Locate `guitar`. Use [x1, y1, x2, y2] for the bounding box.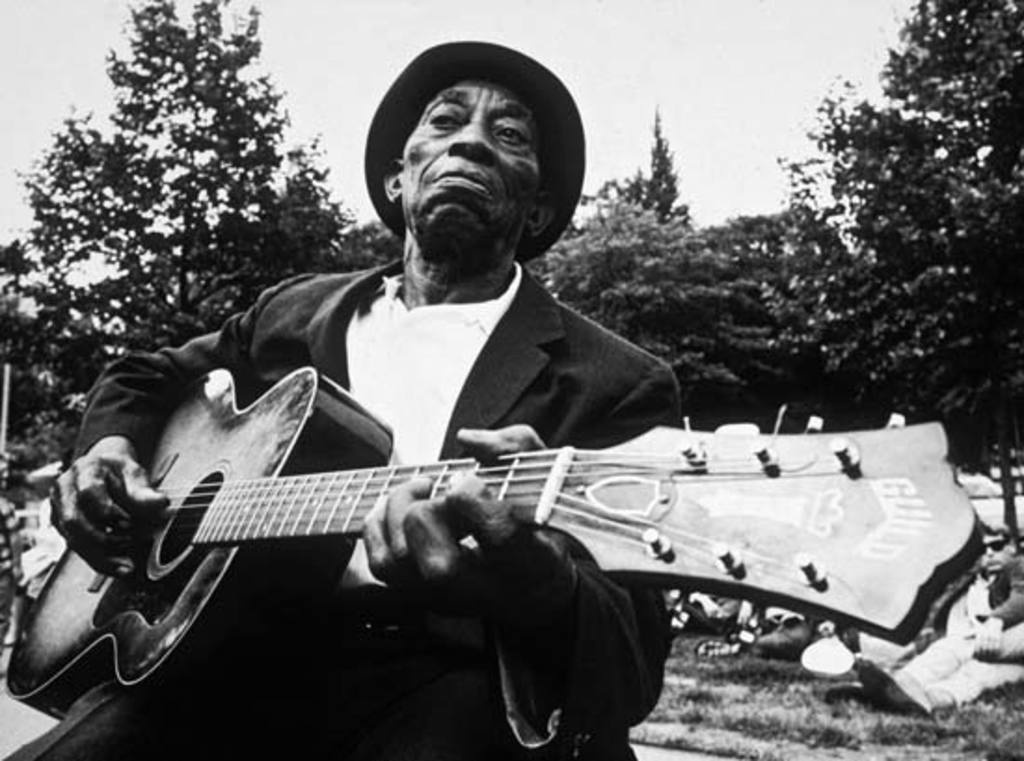
[7, 363, 990, 729].
